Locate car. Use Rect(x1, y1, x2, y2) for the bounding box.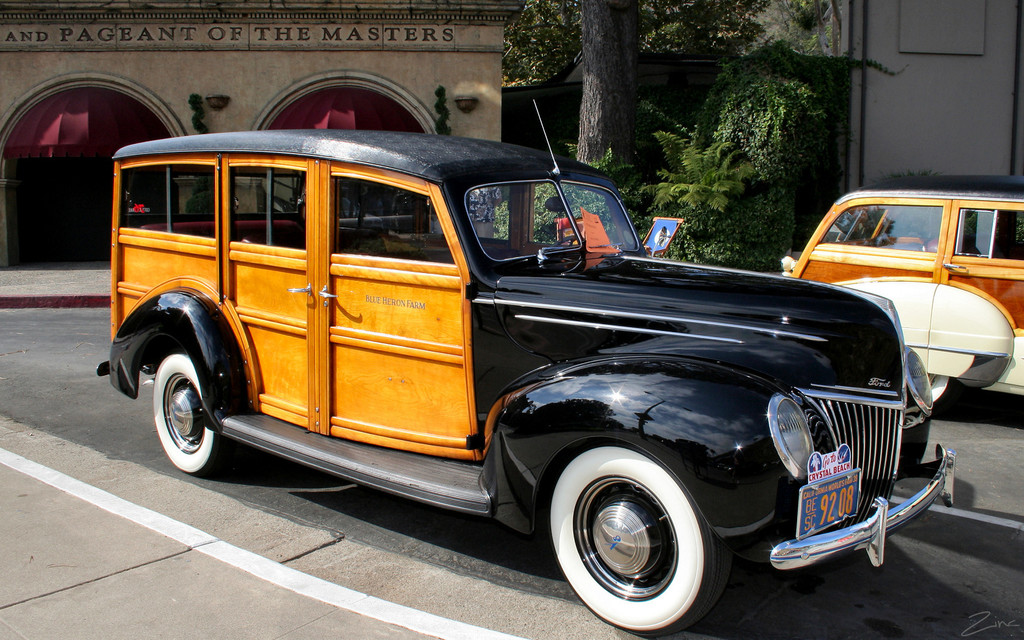
Rect(897, 174, 1023, 193).
